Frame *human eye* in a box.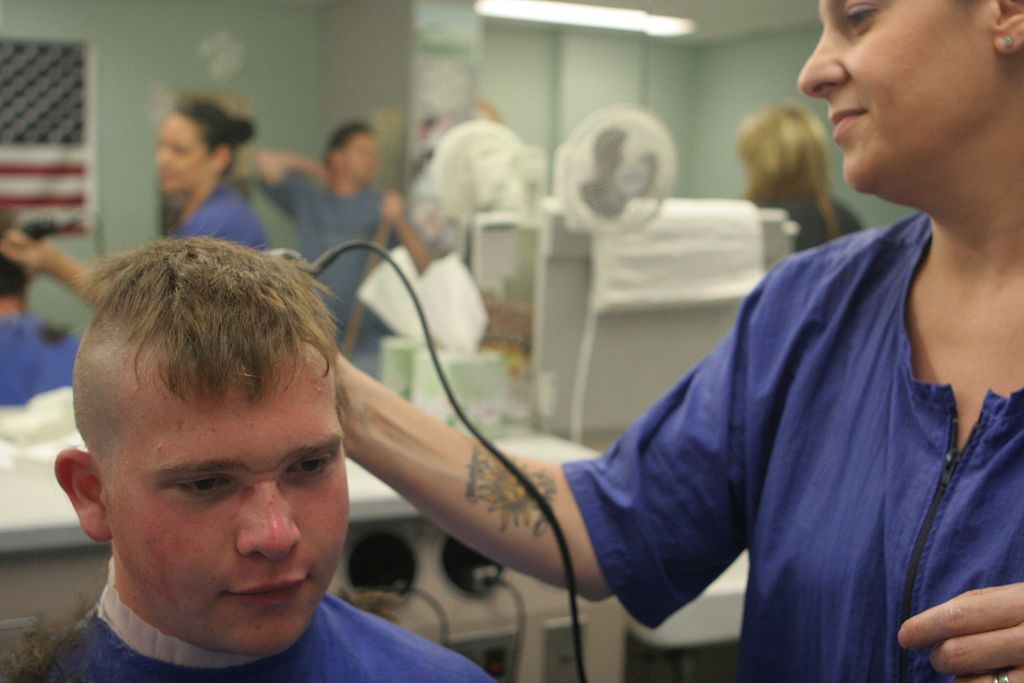
bbox(834, 3, 881, 32).
